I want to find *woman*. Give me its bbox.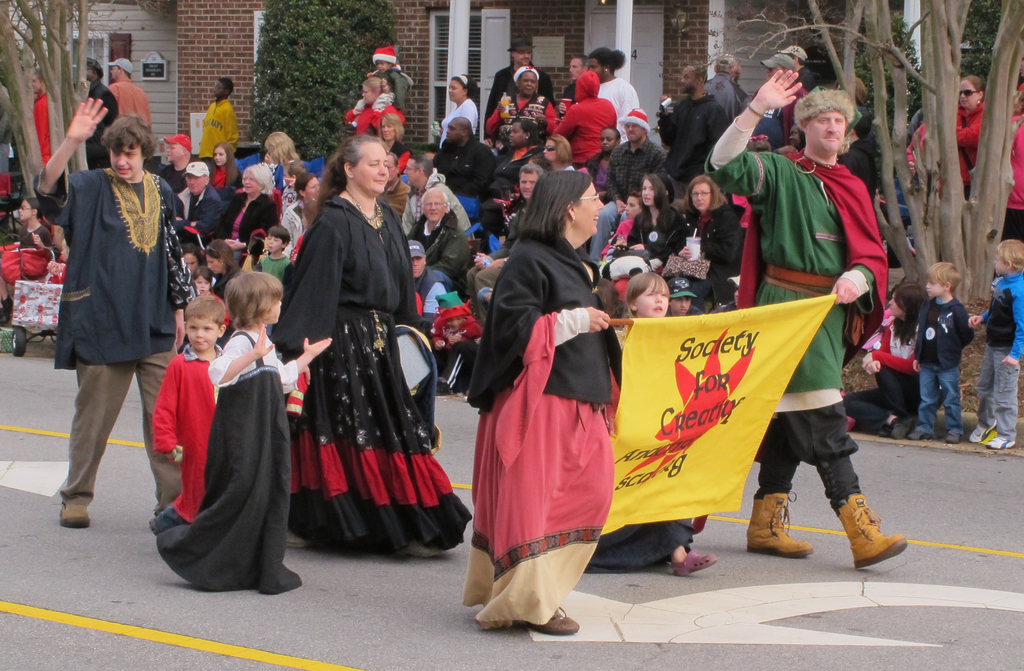
Rect(620, 171, 698, 267).
